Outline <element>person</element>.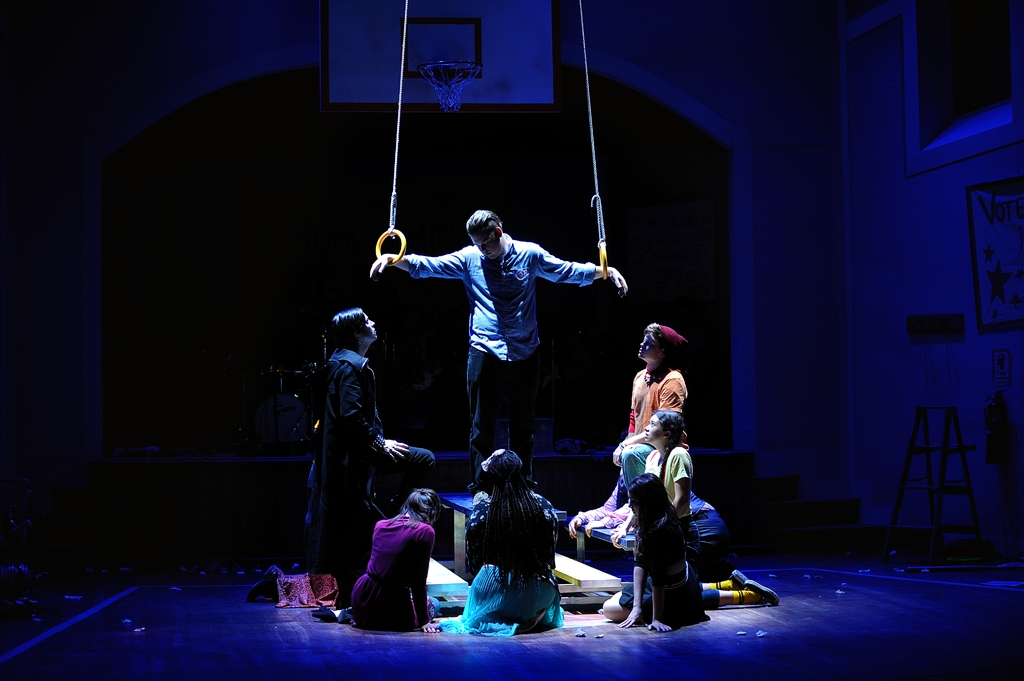
Outline: locate(370, 209, 624, 495).
